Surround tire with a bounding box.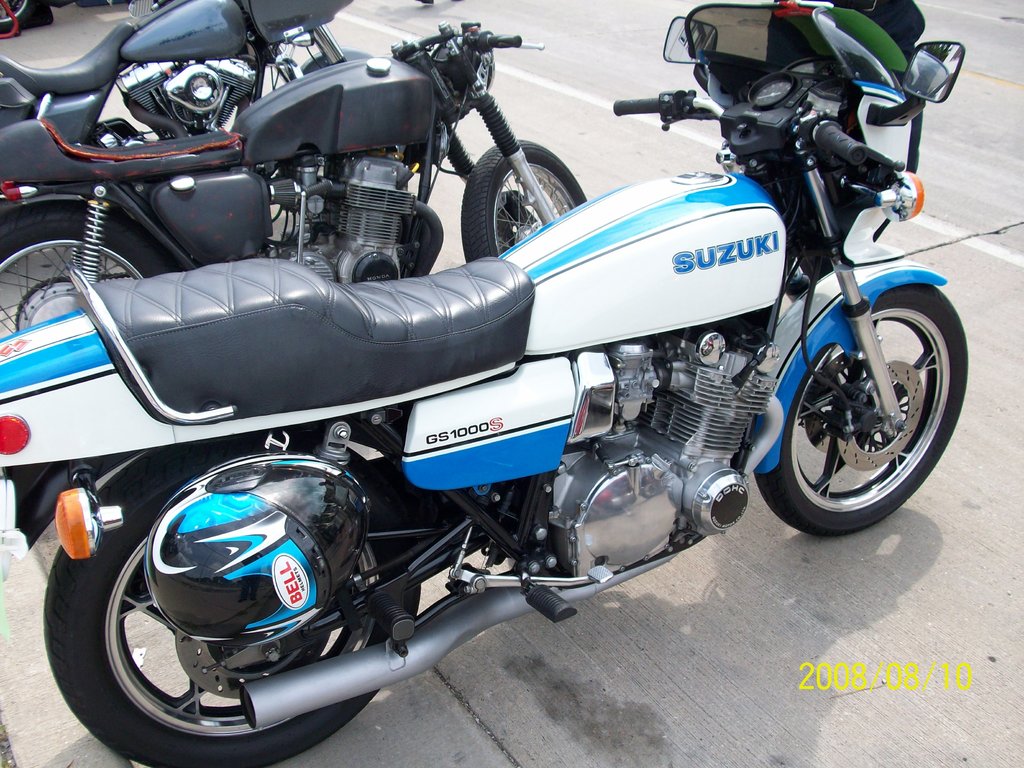
0:212:172:333.
